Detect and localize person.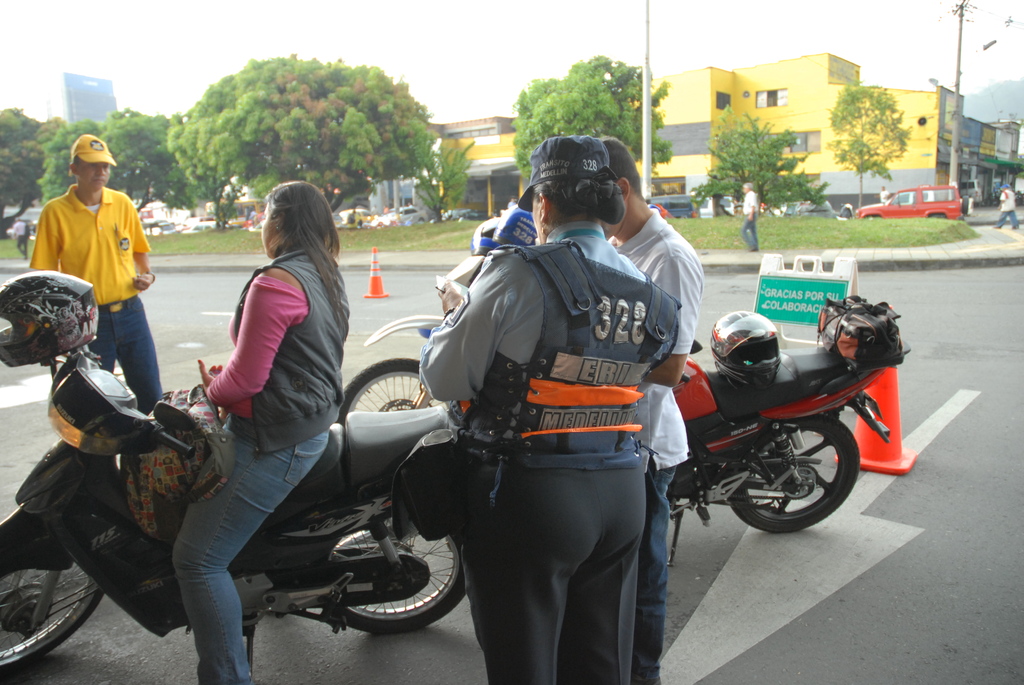
Localized at select_region(422, 136, 683, 684).
